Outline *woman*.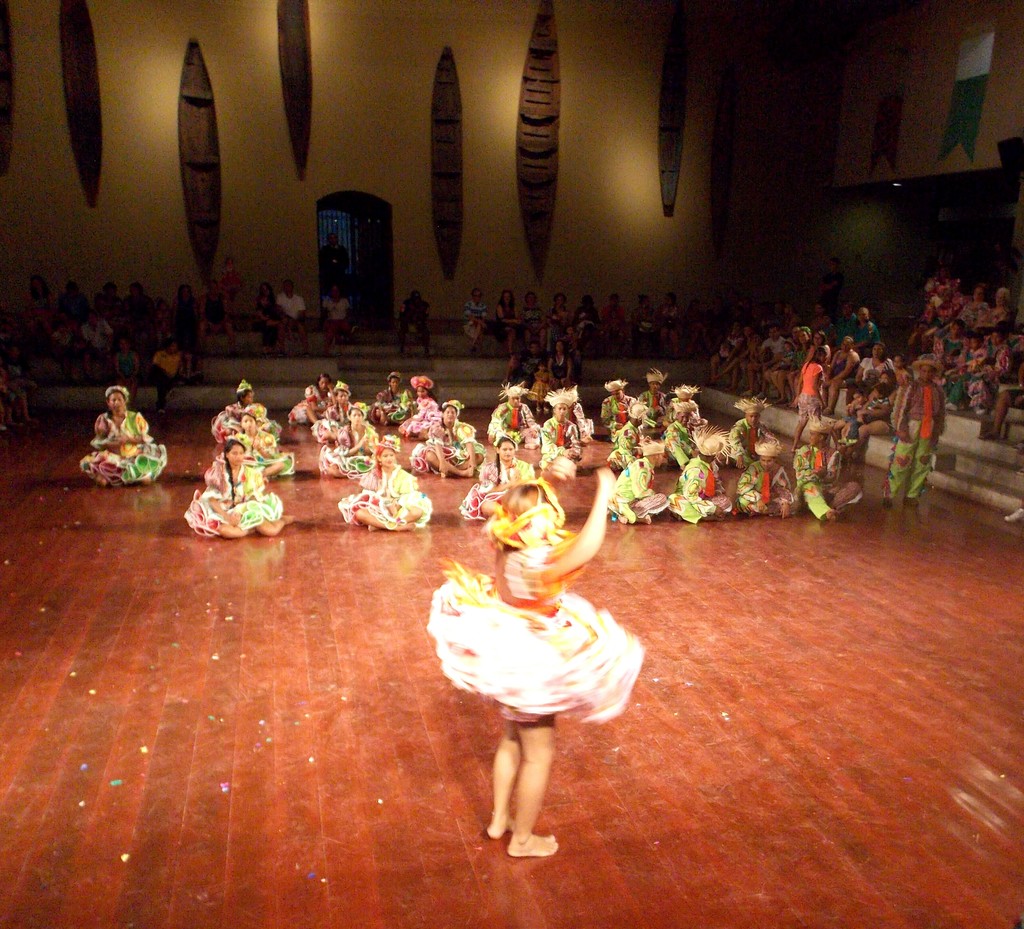
Outline: {"left": 108, "top": 333, "right": 145, "bottom": 404}.
